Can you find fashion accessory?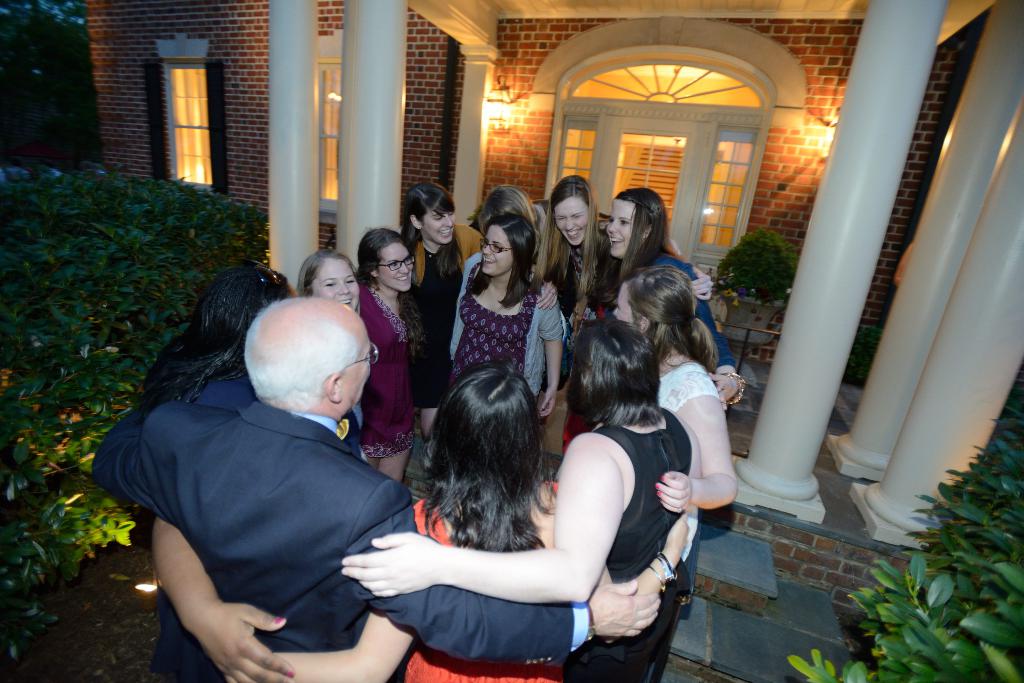
Yes, bounding box: left=585, top=604, right=596, bottom=645.
